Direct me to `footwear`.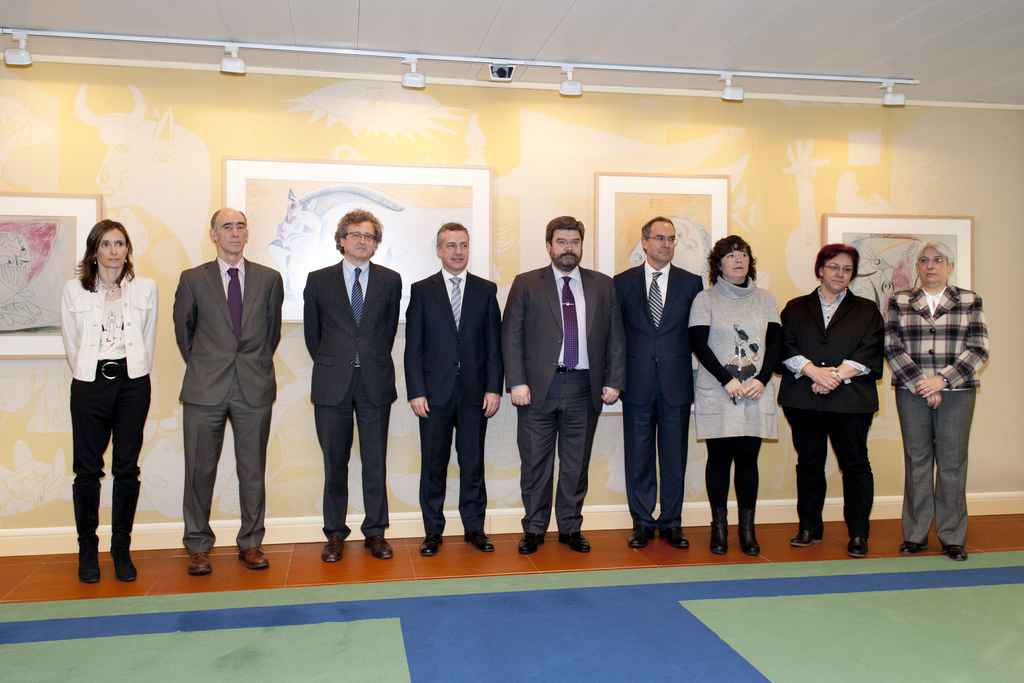
Direction: {"left": 744, "top": 528, "right": 766, "bottom": 554}.
